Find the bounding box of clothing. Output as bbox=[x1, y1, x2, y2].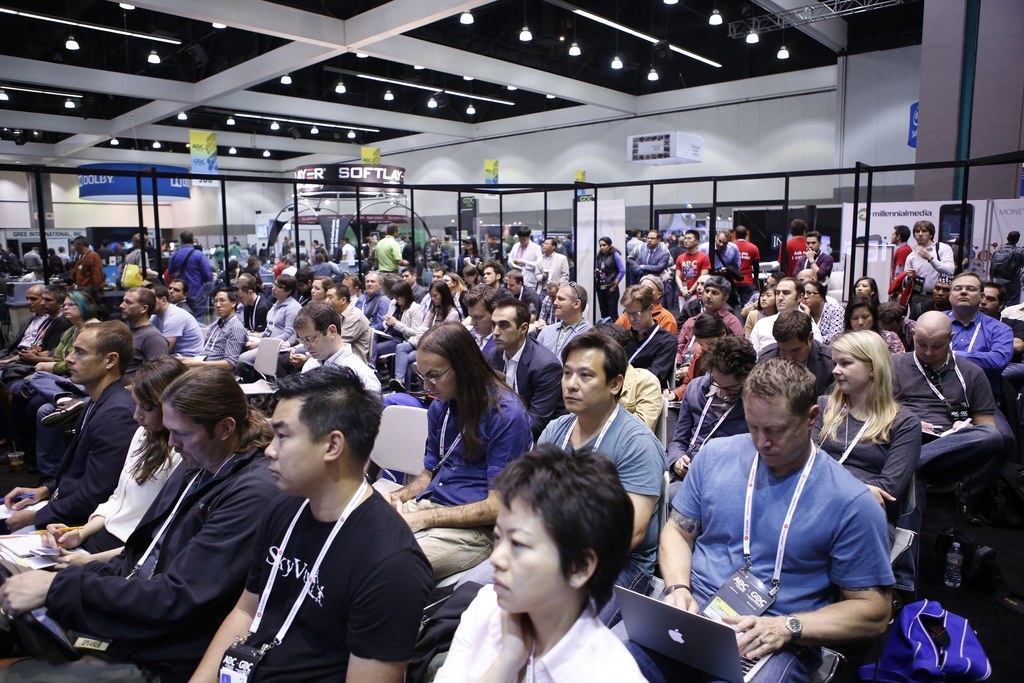
bbox=[746, 310, 776, 330].
